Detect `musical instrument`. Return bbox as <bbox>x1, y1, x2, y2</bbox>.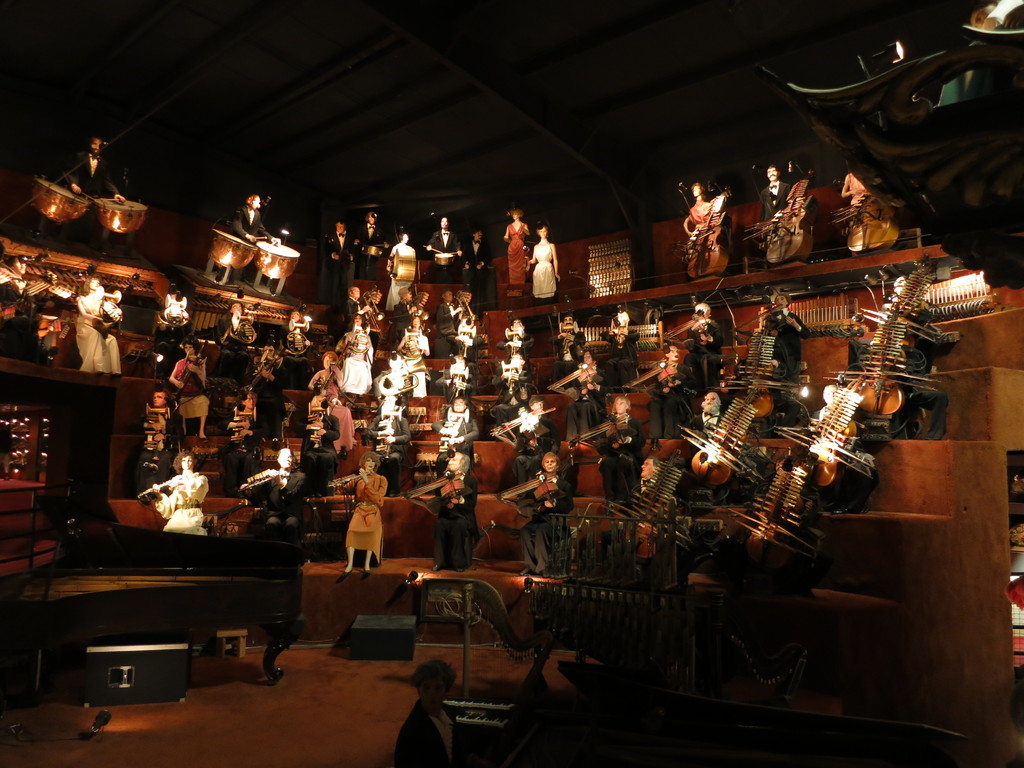
<bbox>720, 461, 817, 589</bbox>.
